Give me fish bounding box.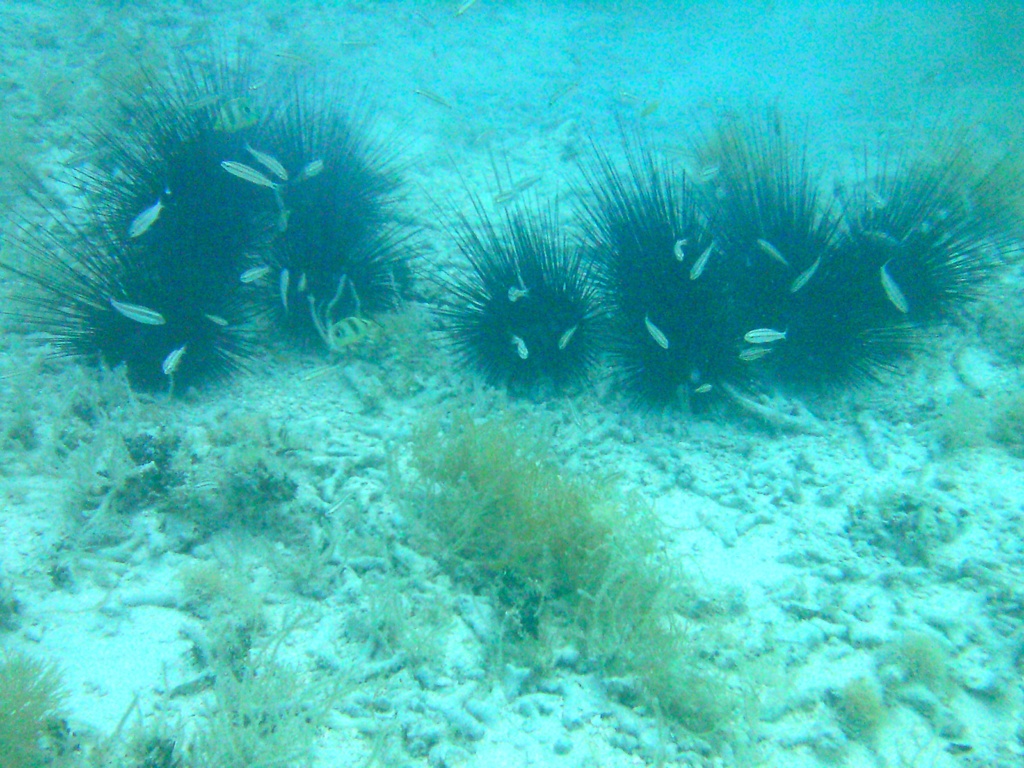
[742,345,769,365].
